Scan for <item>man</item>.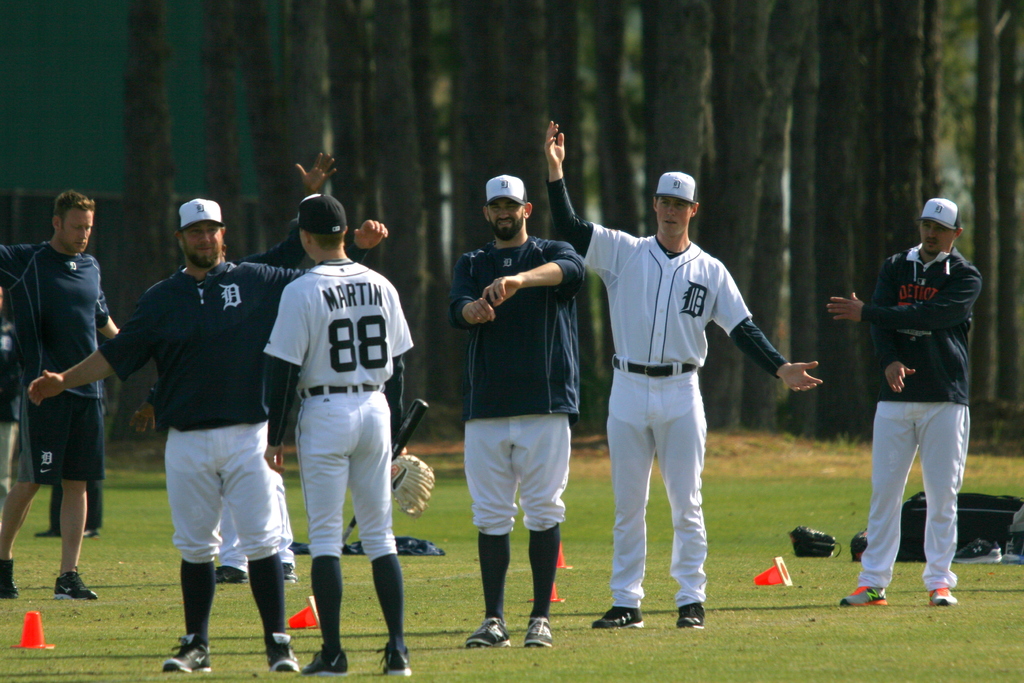
Scan result: bbox=(819, 202, 968, 616).
